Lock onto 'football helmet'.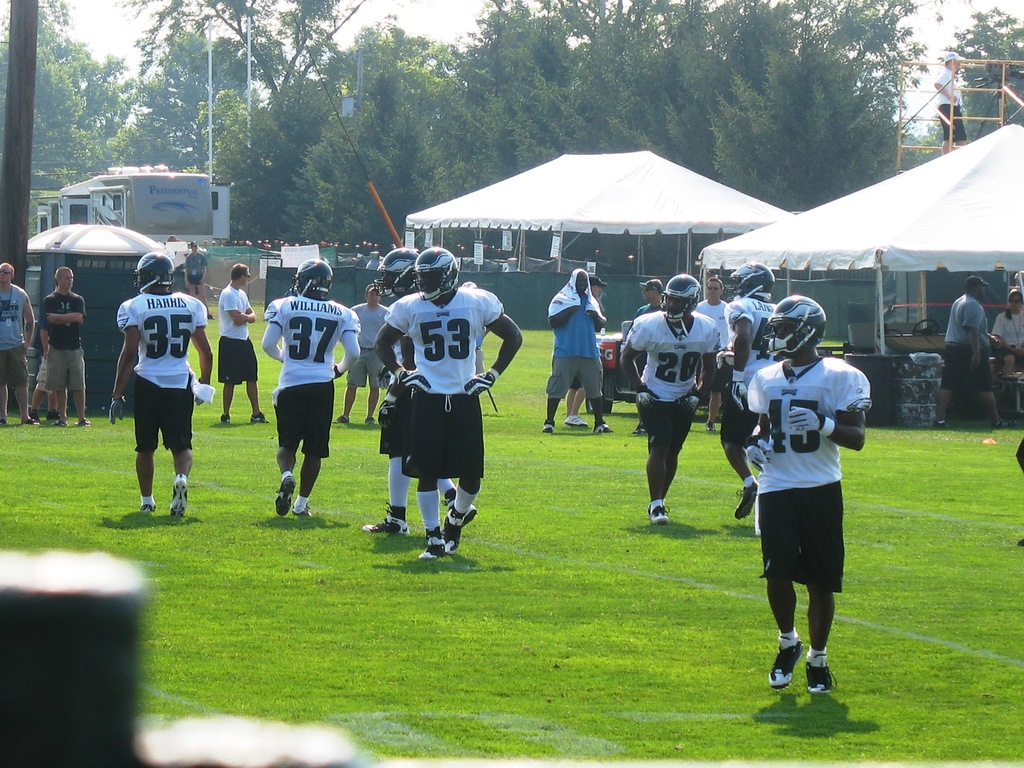
Locked: bbox(761, 298, 845, 365).
